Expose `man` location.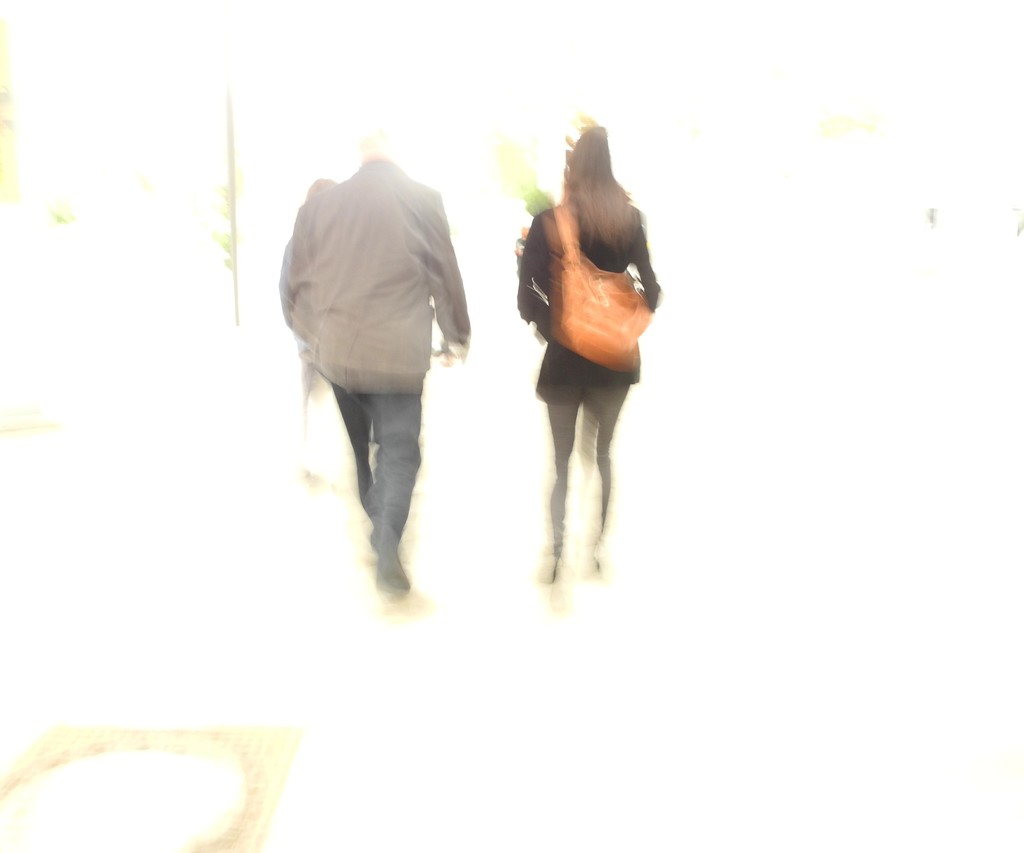
Exposed at pyautogui.locateOnScreen(276, 131, 476, 610).
